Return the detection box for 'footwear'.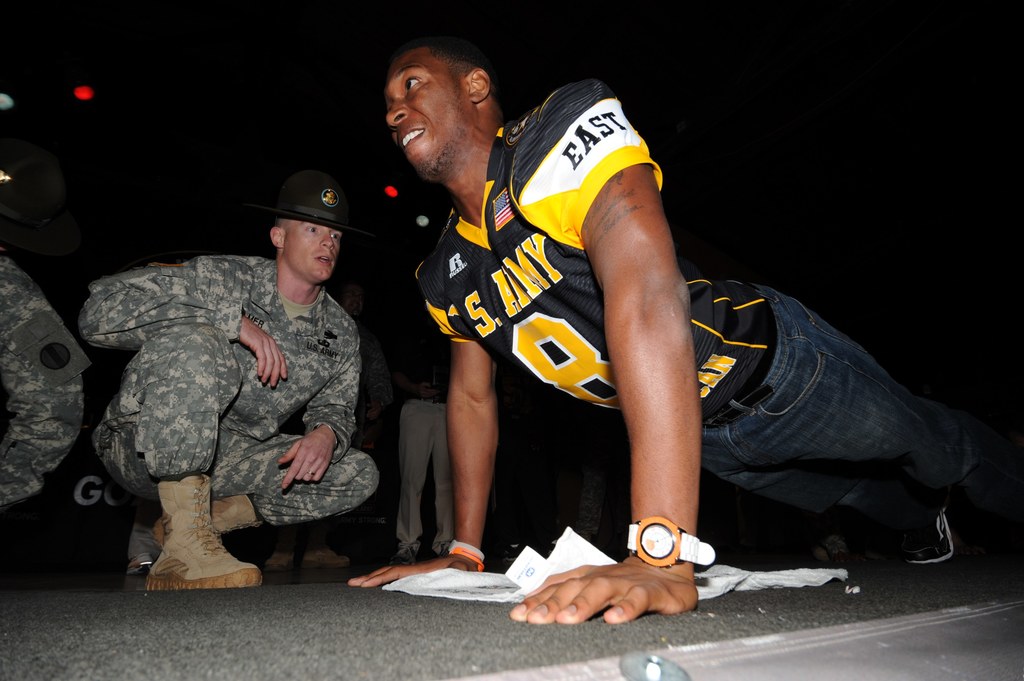
left=899, top=504, right=955, bottom=565.
